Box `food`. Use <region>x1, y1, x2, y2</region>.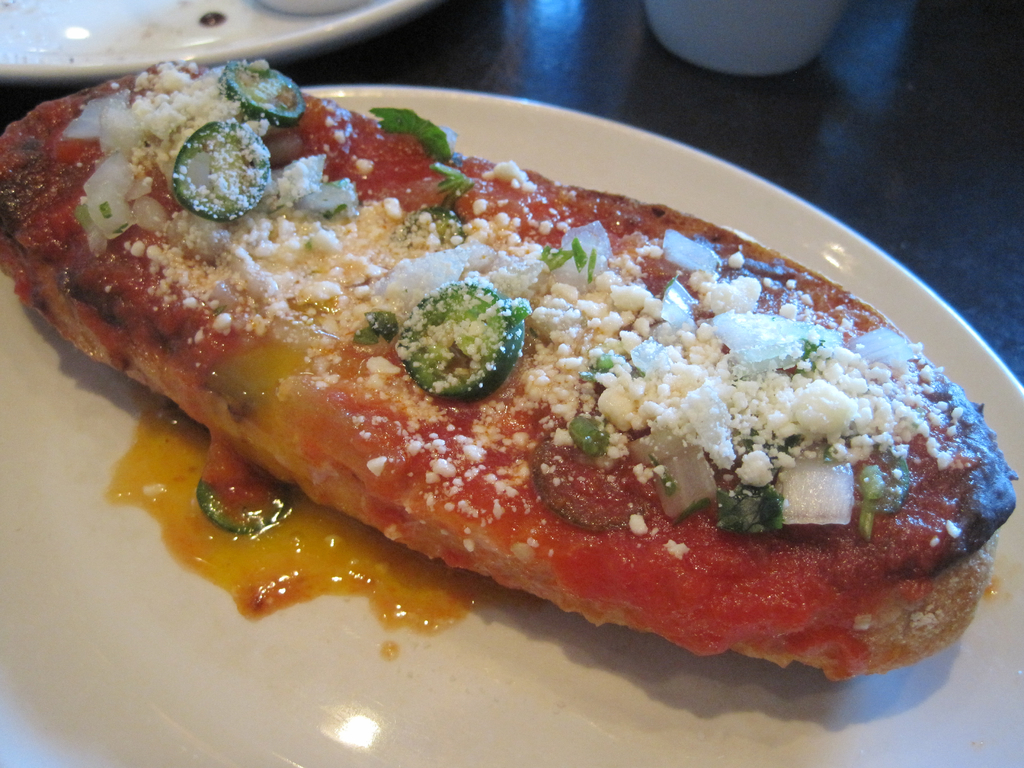
<region>52, 125, 1018, 652</region>.
